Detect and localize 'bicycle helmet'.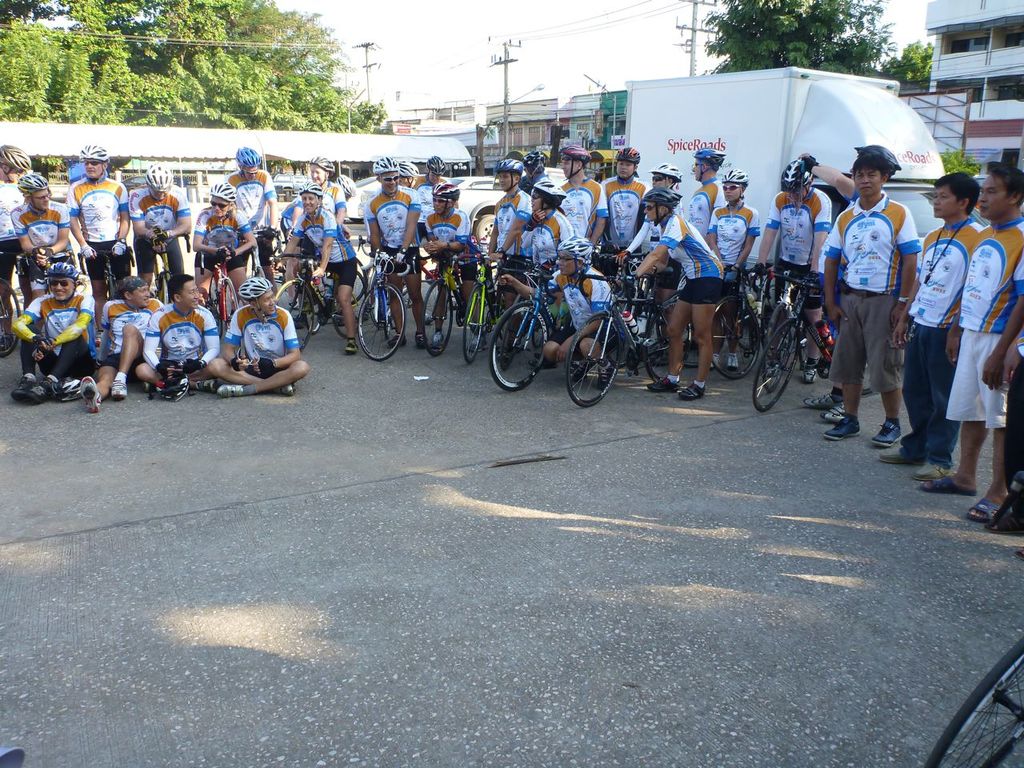
Localized at x1=562, y1=142, x2=594, y2=158.
